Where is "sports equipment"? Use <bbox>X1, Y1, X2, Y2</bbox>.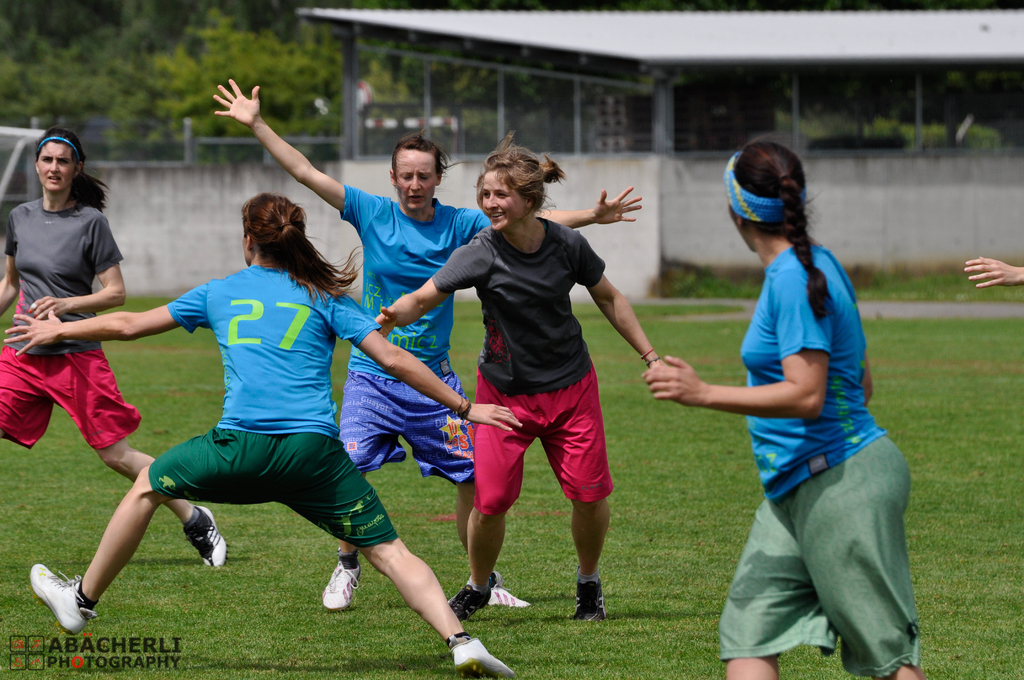
<bbox>180, 503, 230, 569</bbox>.
